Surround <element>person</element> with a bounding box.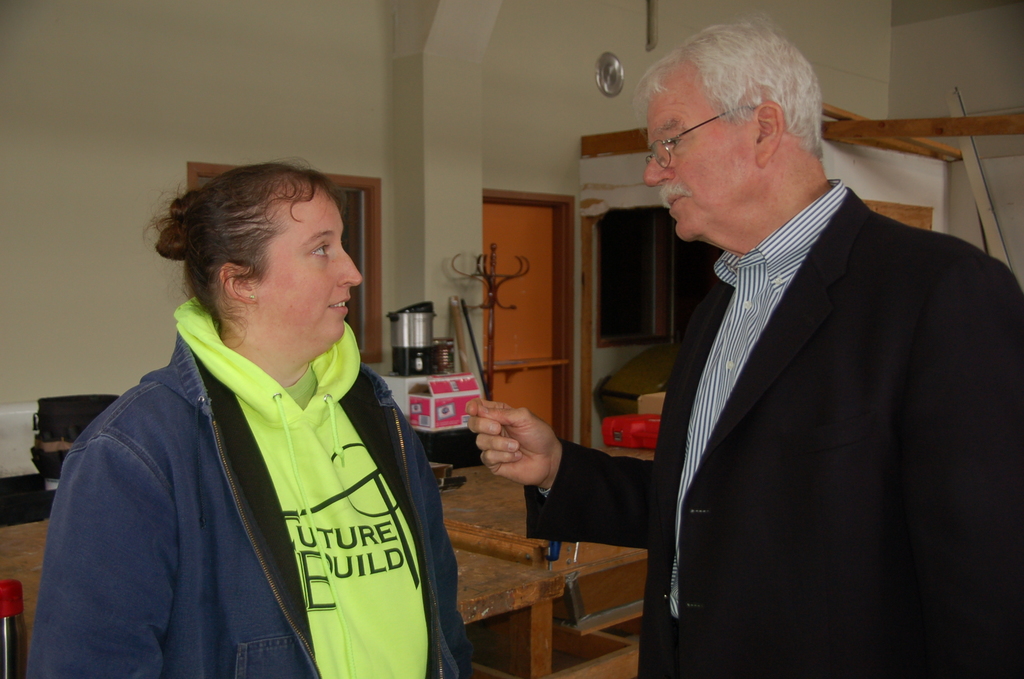
<region>67, 132, 500, 675</region>.
